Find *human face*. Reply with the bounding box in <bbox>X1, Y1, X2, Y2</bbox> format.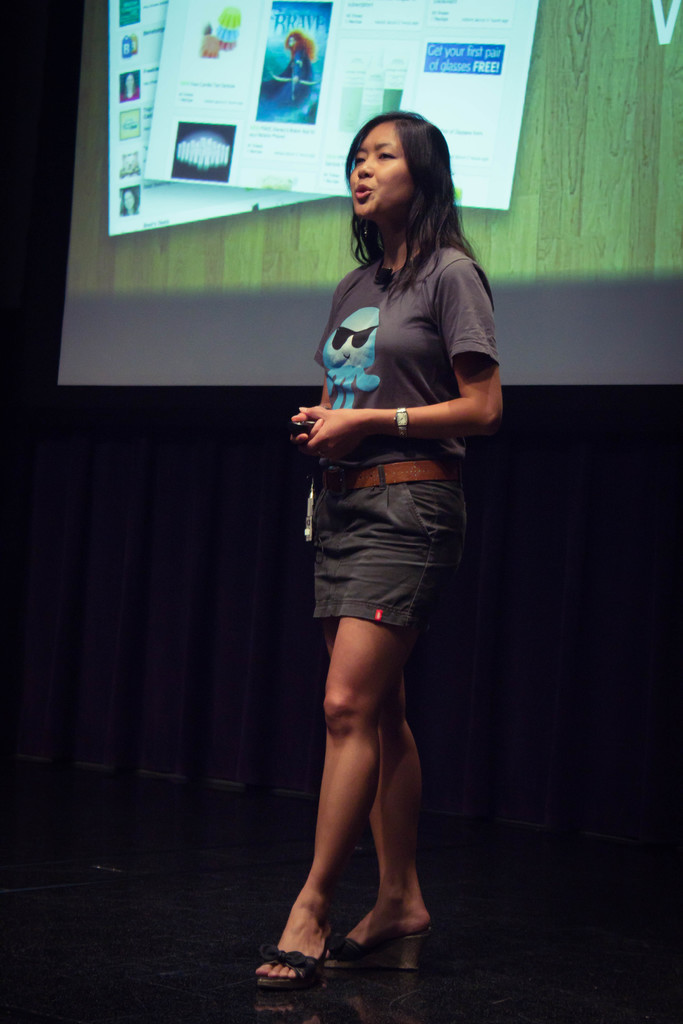
<bbox>346, 123, 416, 219</bbox>.
